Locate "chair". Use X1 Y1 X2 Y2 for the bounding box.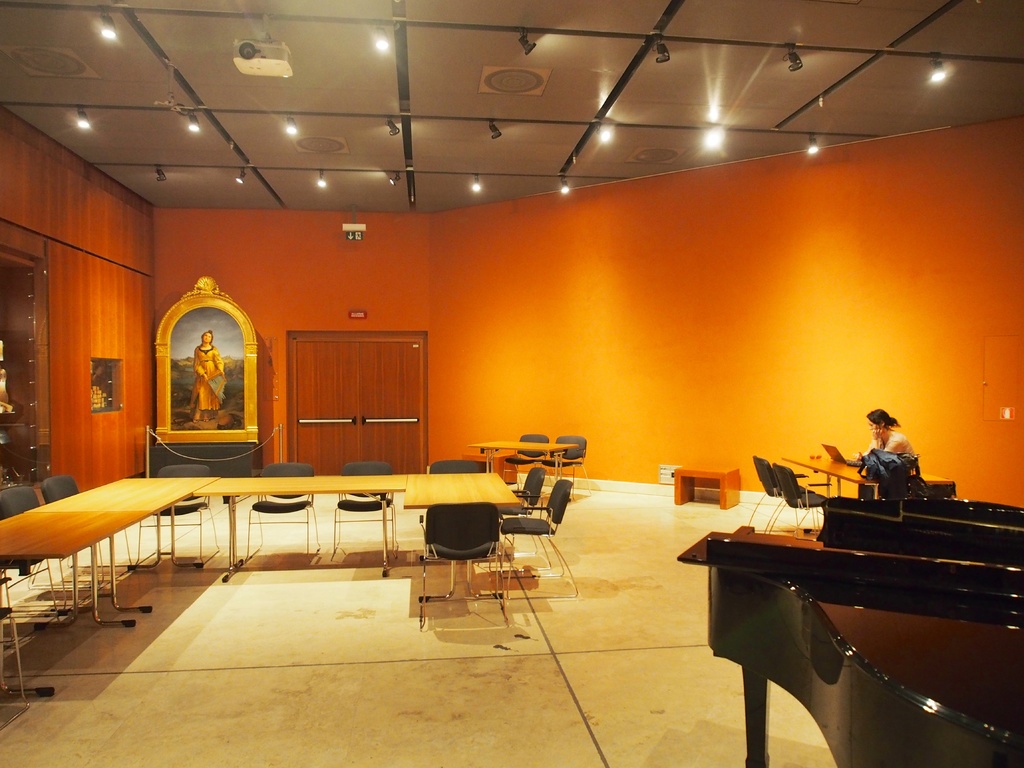
393 517 517 600.
